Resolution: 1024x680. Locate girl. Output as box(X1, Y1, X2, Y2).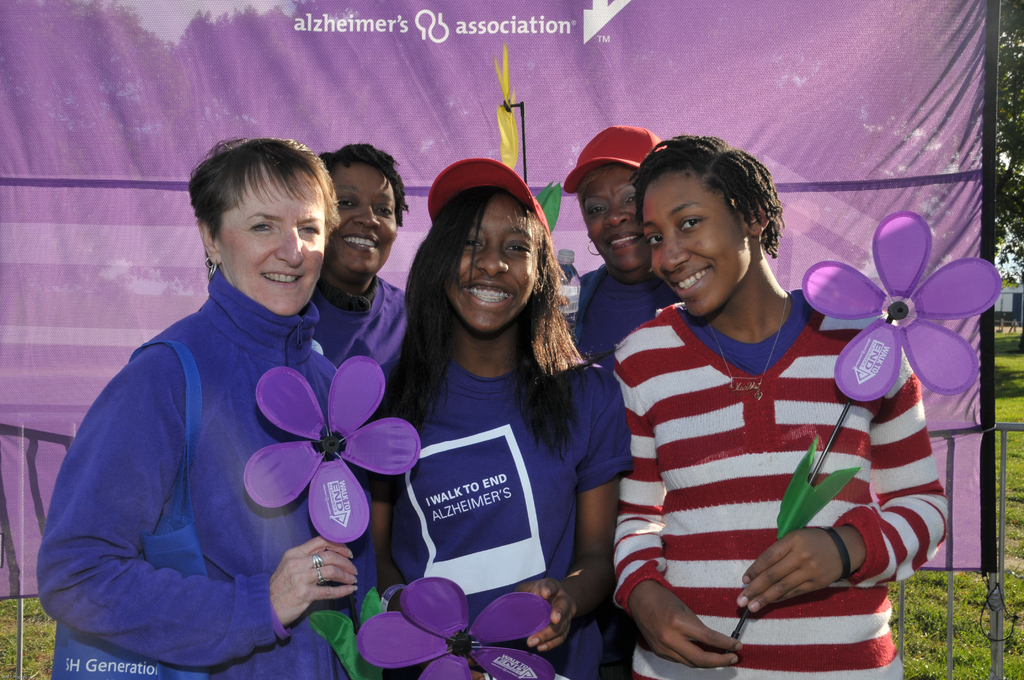
box(355, 188, 632, 679).
